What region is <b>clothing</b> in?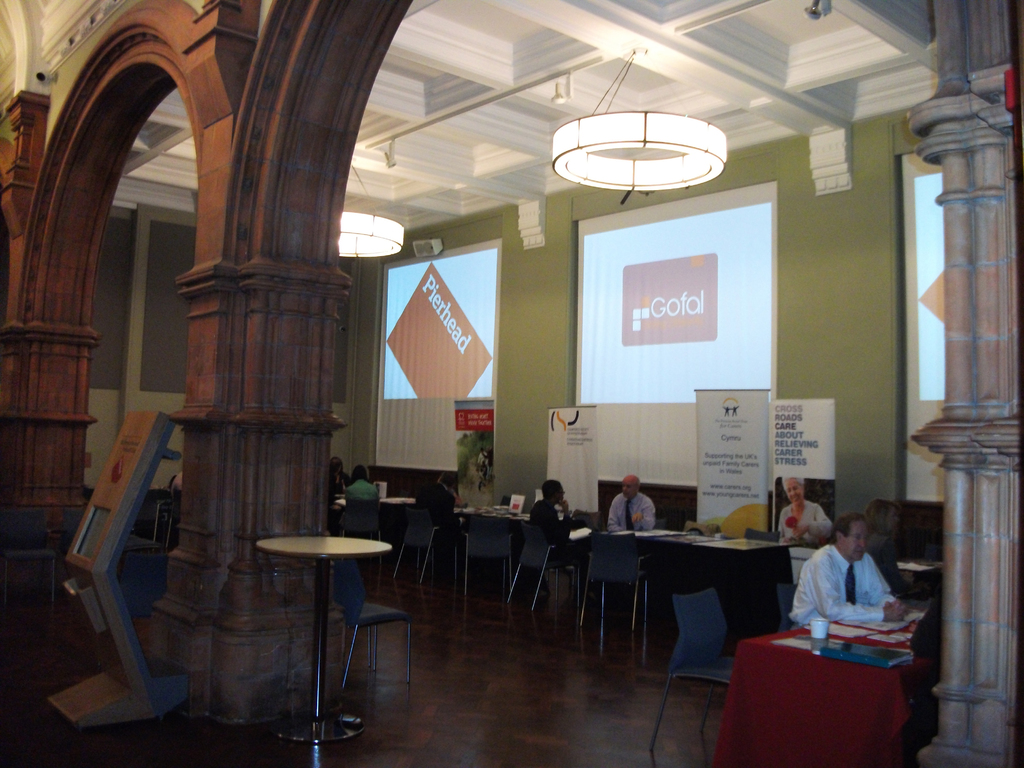
box=[606, 492, 656, 535].
